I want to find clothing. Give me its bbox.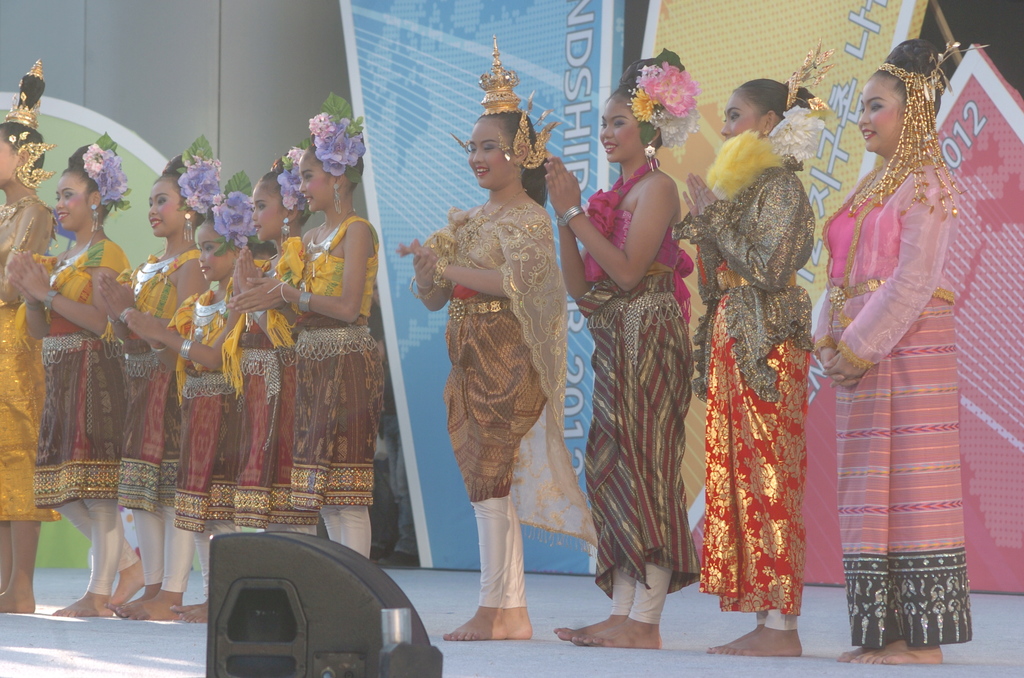
33/236/136/591.
